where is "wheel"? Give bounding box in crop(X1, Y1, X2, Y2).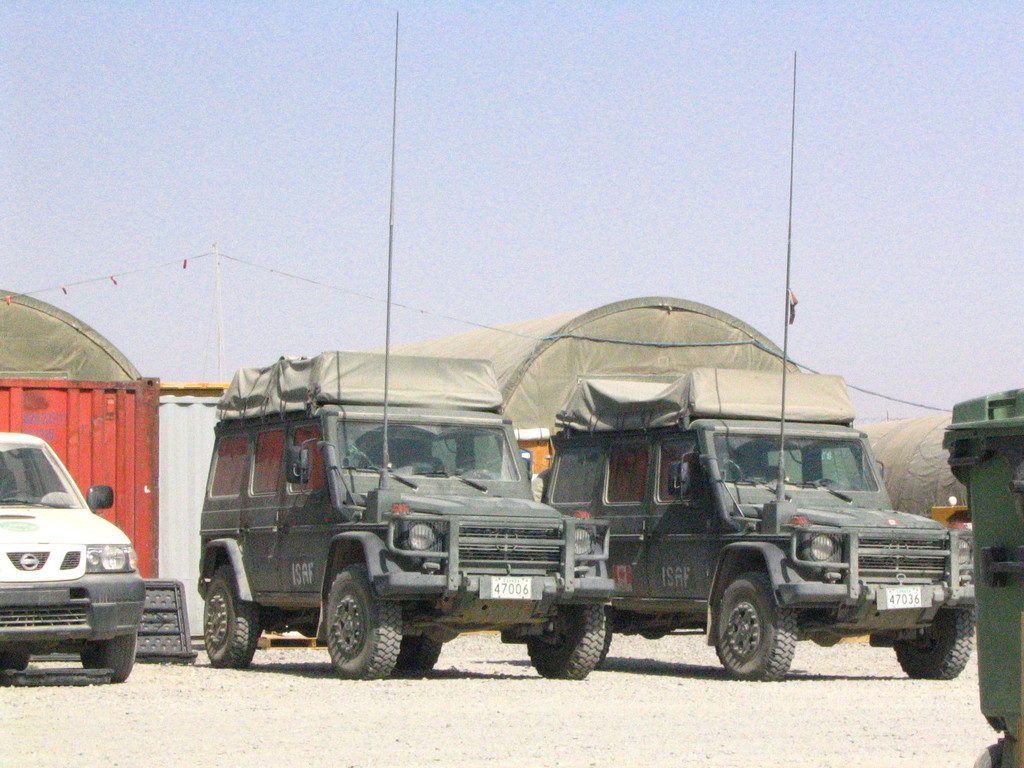
crop(77, 631, 137, 682).
